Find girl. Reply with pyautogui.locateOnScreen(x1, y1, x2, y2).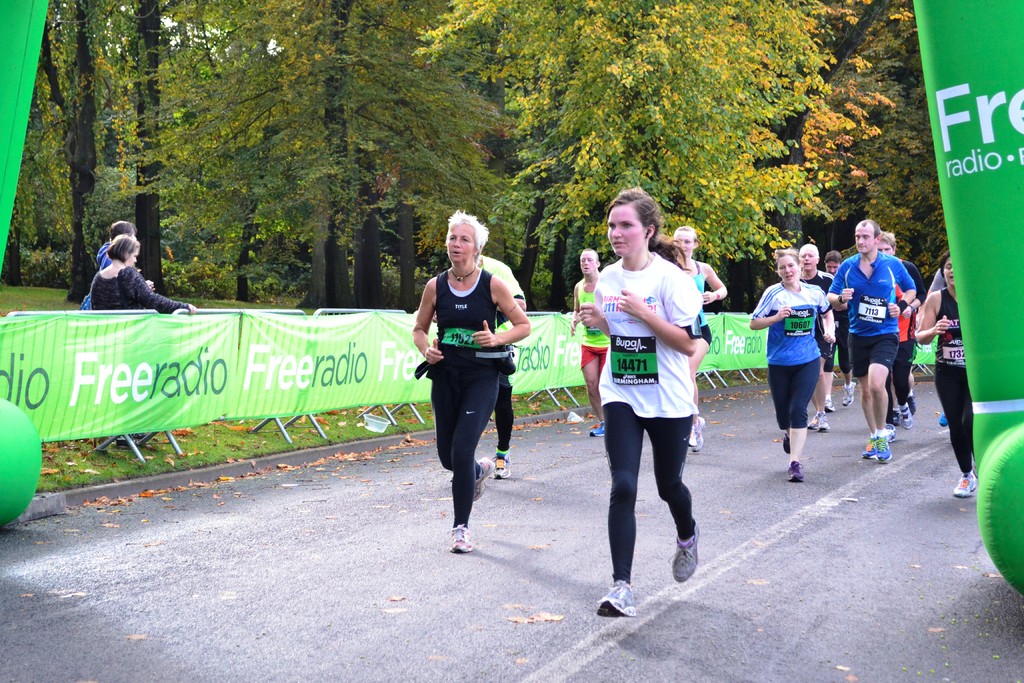
pyautogui.locateOnScreen(95, 220, 155, 290).
